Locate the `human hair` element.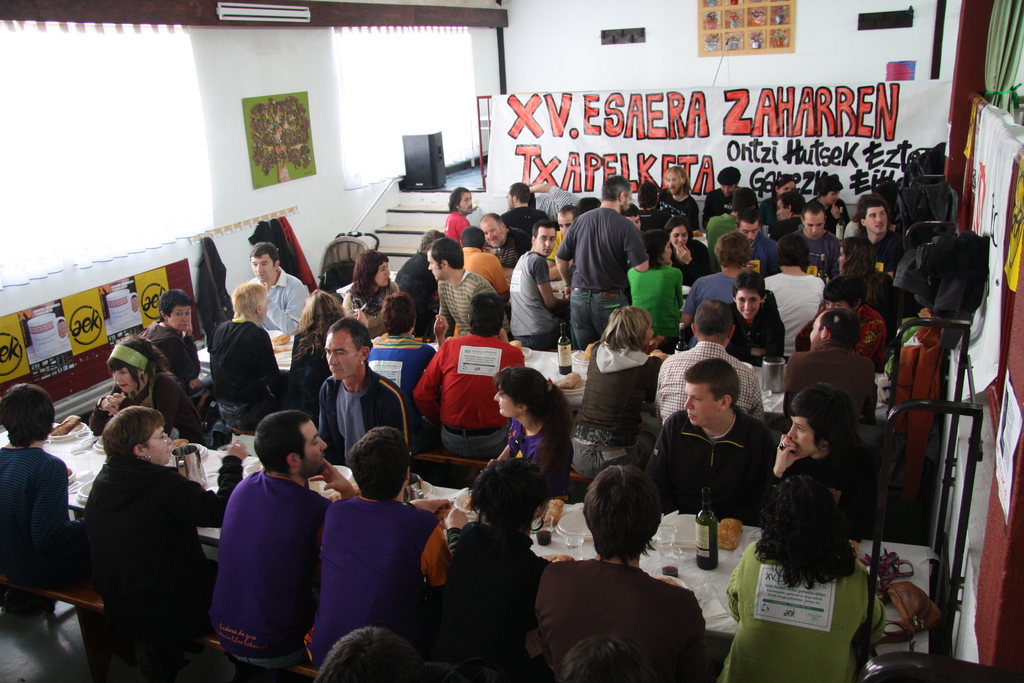
Element bbox: select_region(577, 198, 600, 216).
